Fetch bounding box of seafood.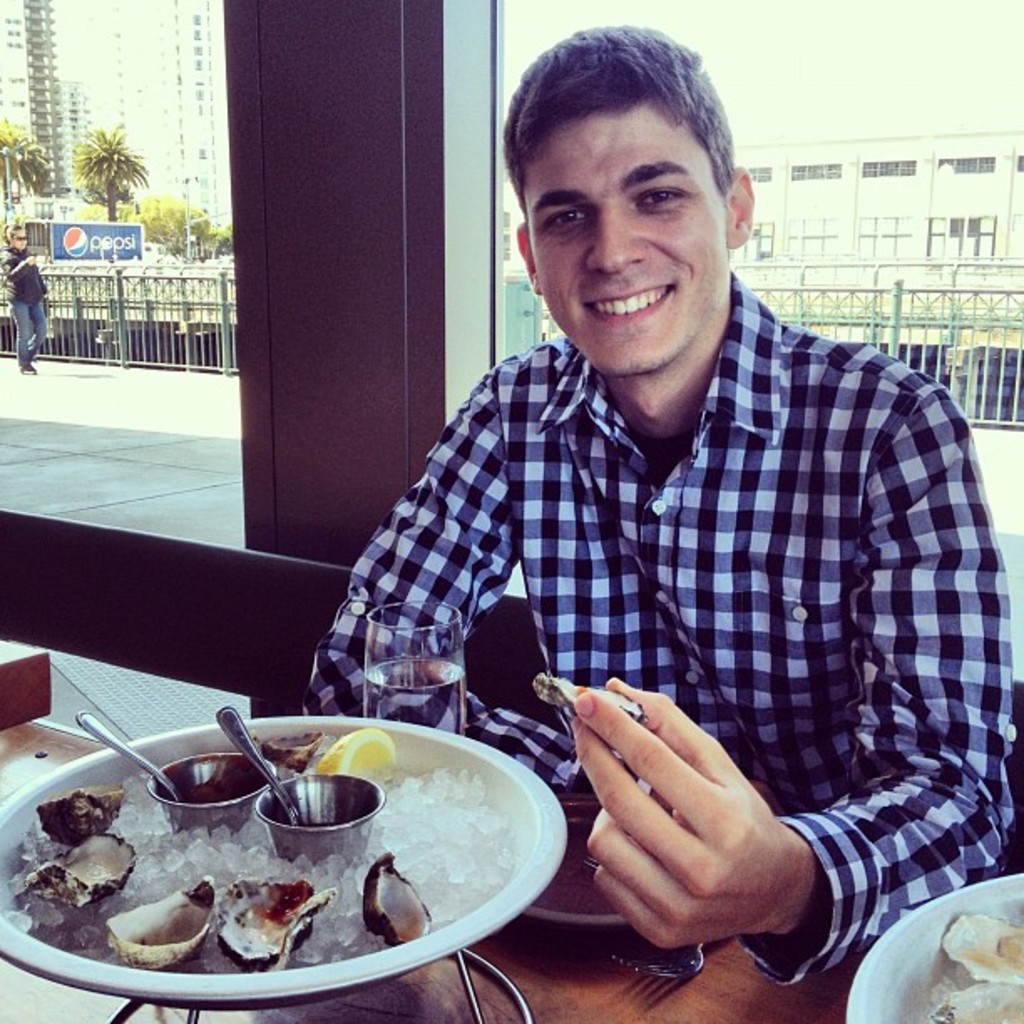
Bbox: locate(259, 730, 321, 775).
